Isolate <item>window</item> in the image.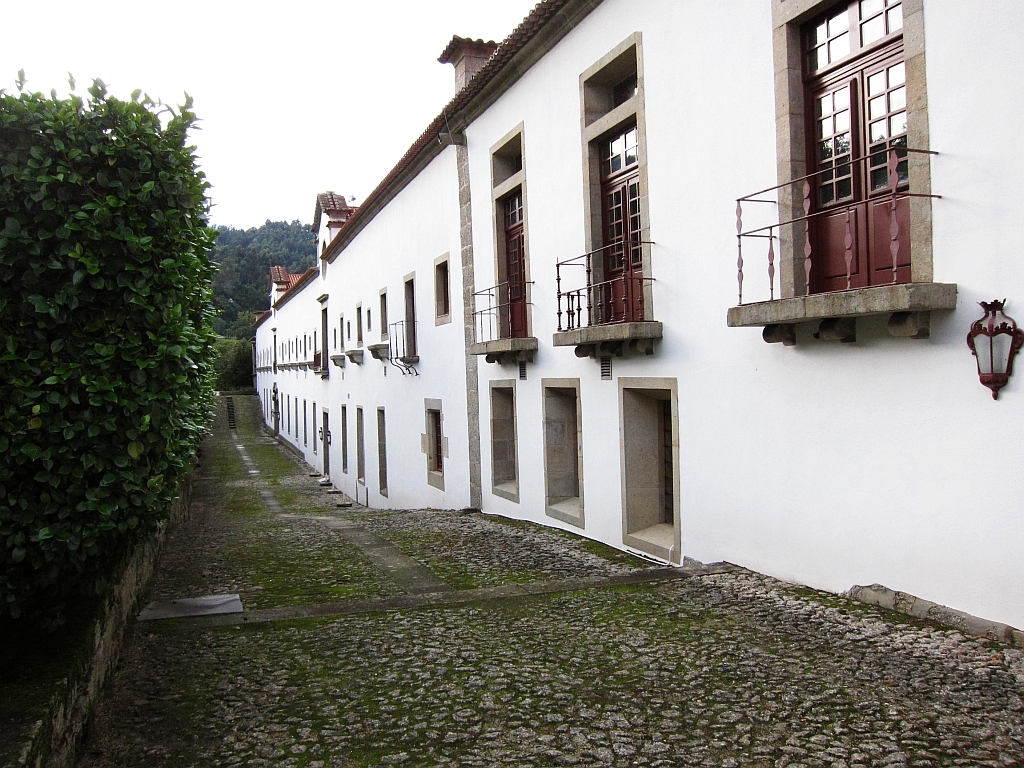
Isolated region: l=351, t=302, r=366, b=347.
